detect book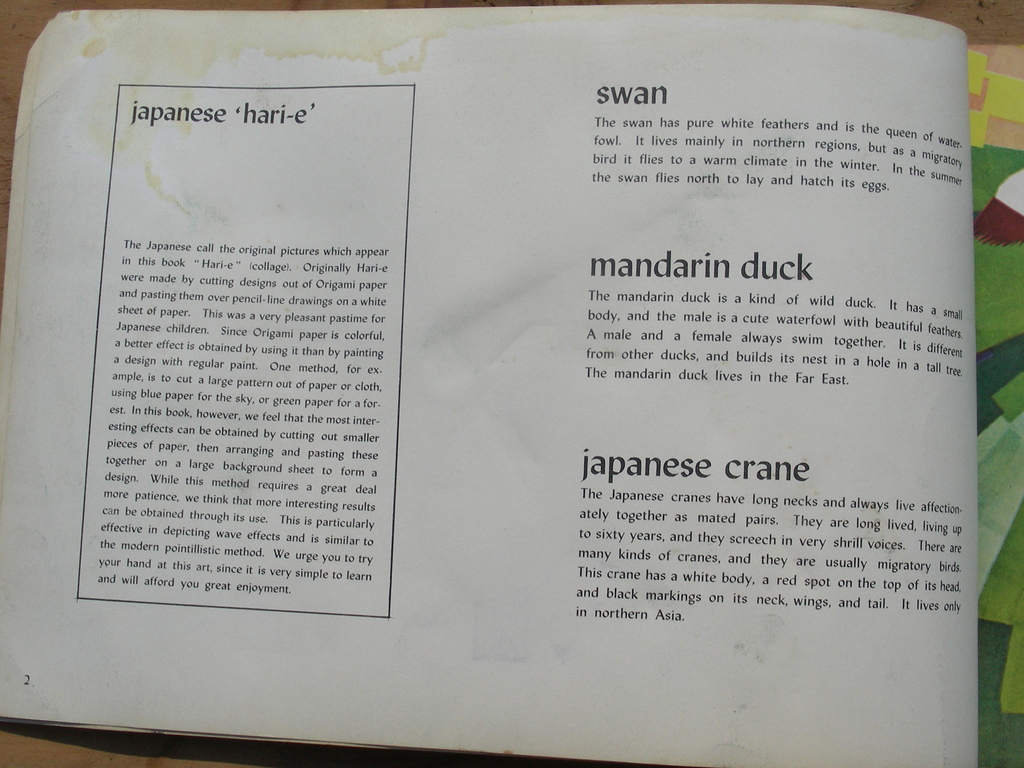
<box>34,0,990,731</box>
